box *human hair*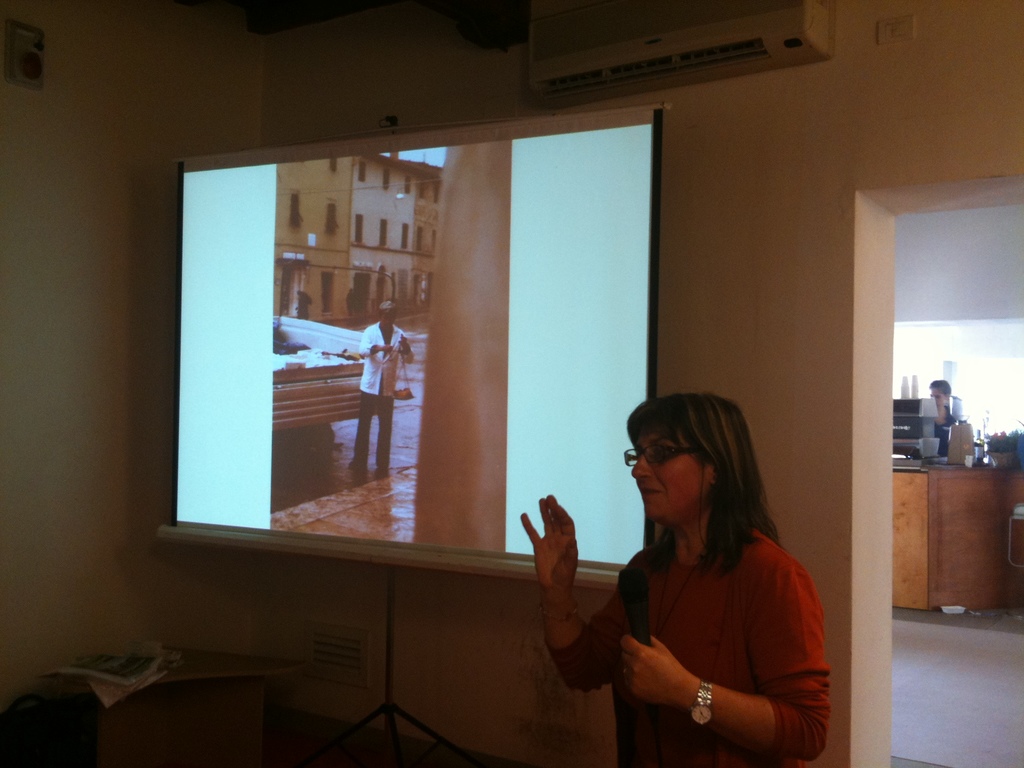
x1=621, y1=401, x2=778, y2=596
